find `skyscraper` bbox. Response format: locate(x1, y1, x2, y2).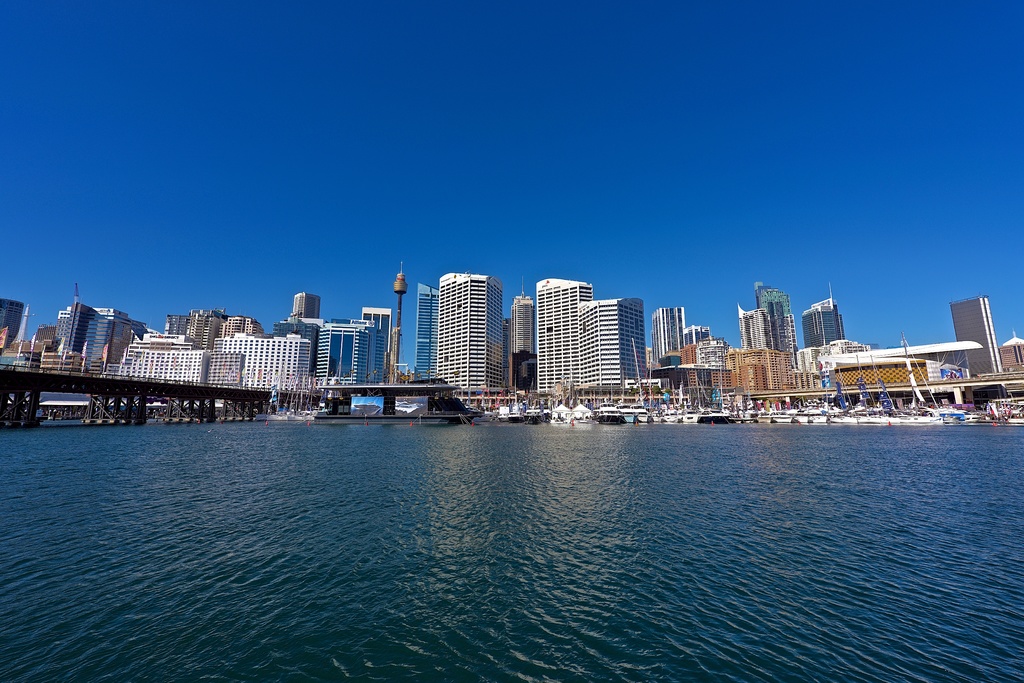
locate(737, 298, 768, 358).
